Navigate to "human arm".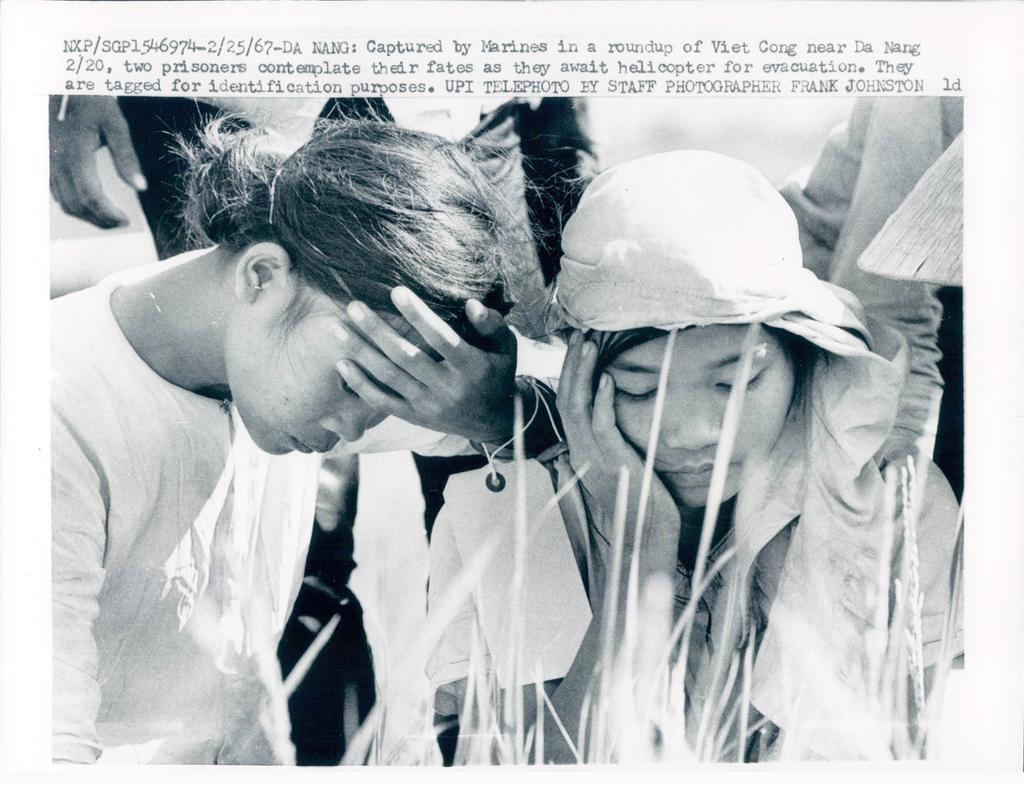
Navigation target: [51, 97, 145, 230].
